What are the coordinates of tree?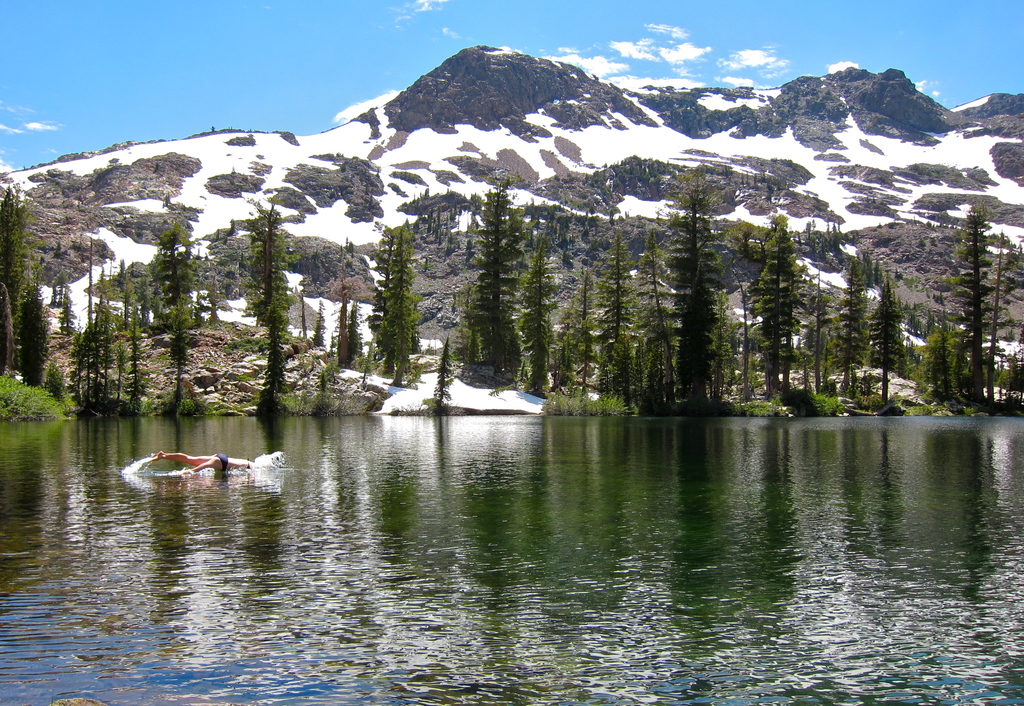
[x1=314, y1=307, x2=330, y2=350].
